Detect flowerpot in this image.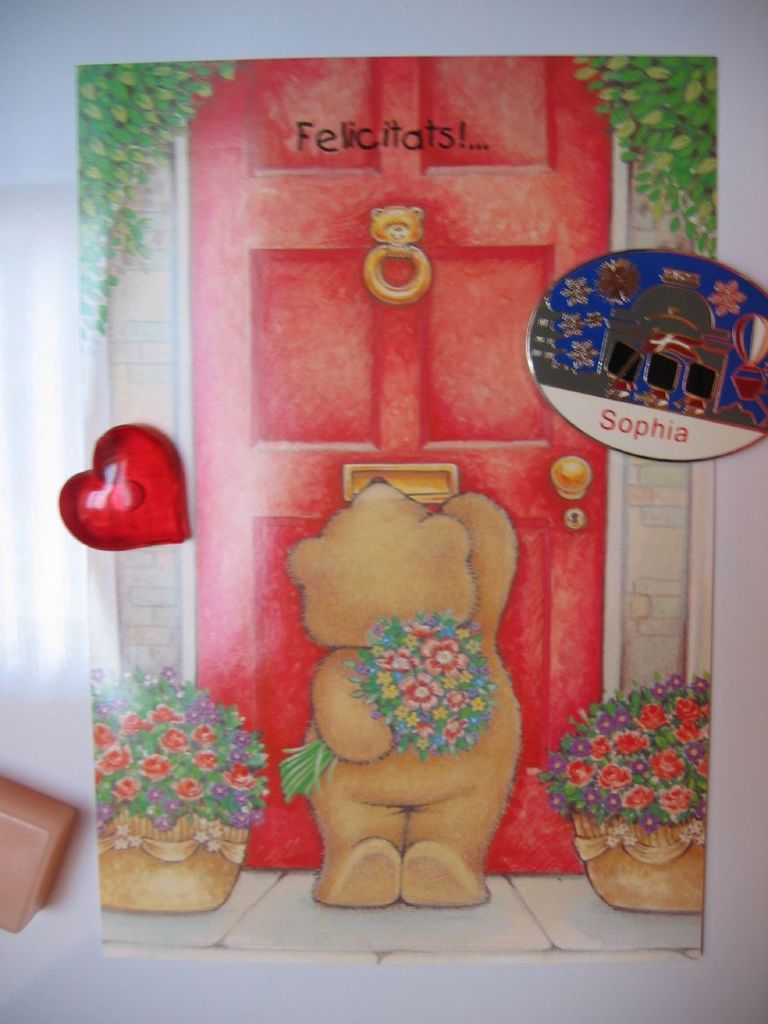
Detection: (572,807,704,911).
